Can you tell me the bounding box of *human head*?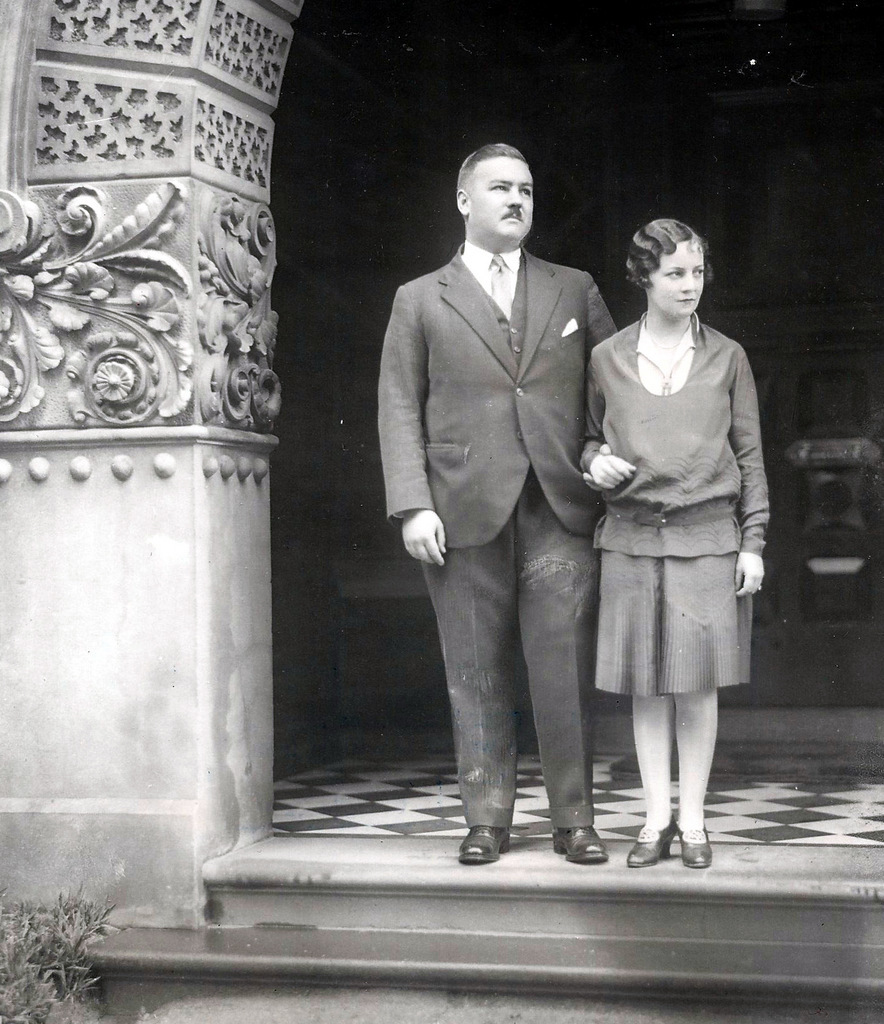
(453, 140, 534, 241).
